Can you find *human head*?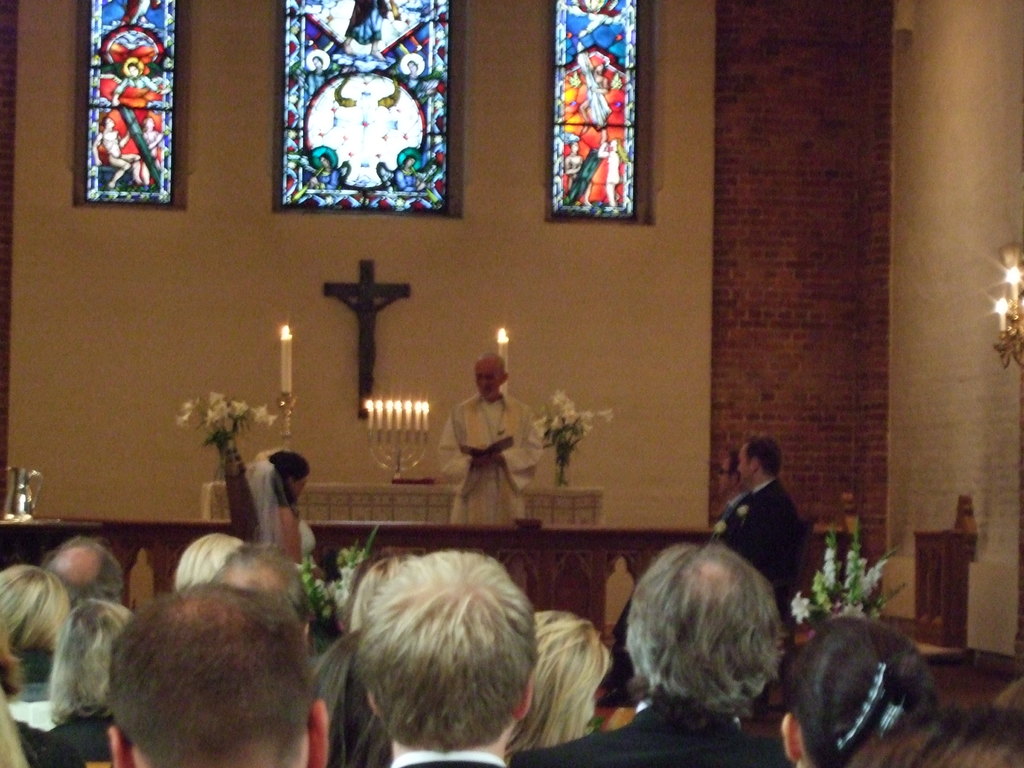
Yes, bounding box: select_region(208, 542, 311, 640).
